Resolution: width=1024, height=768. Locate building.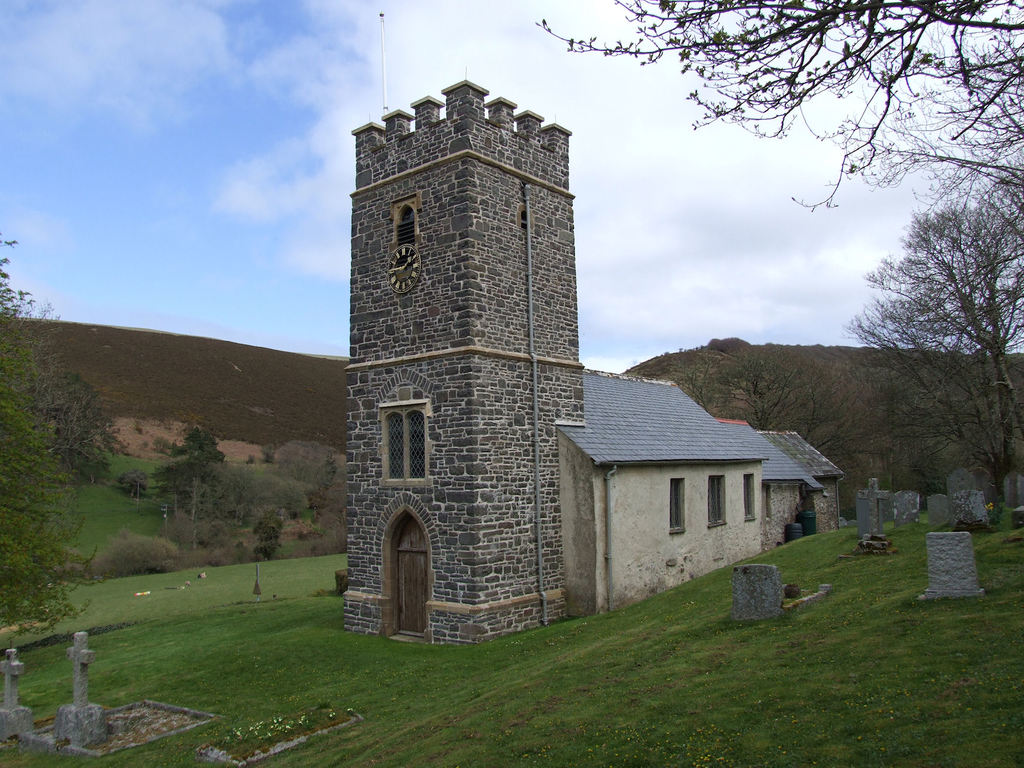
(348, 84, 850, 653).
